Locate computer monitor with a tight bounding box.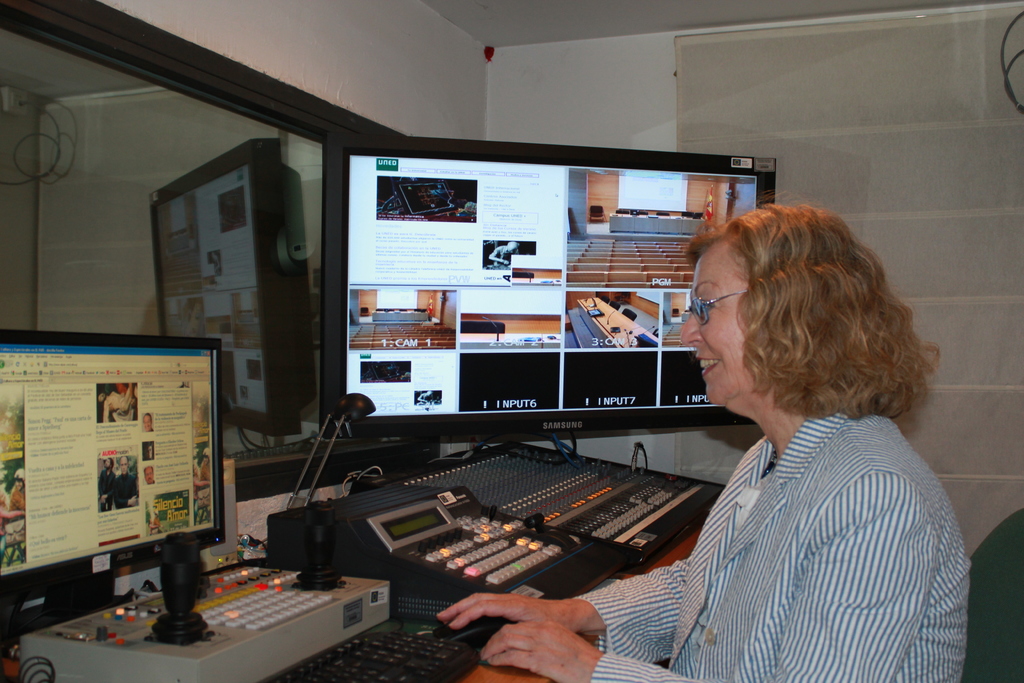
(0,325,230,656).
